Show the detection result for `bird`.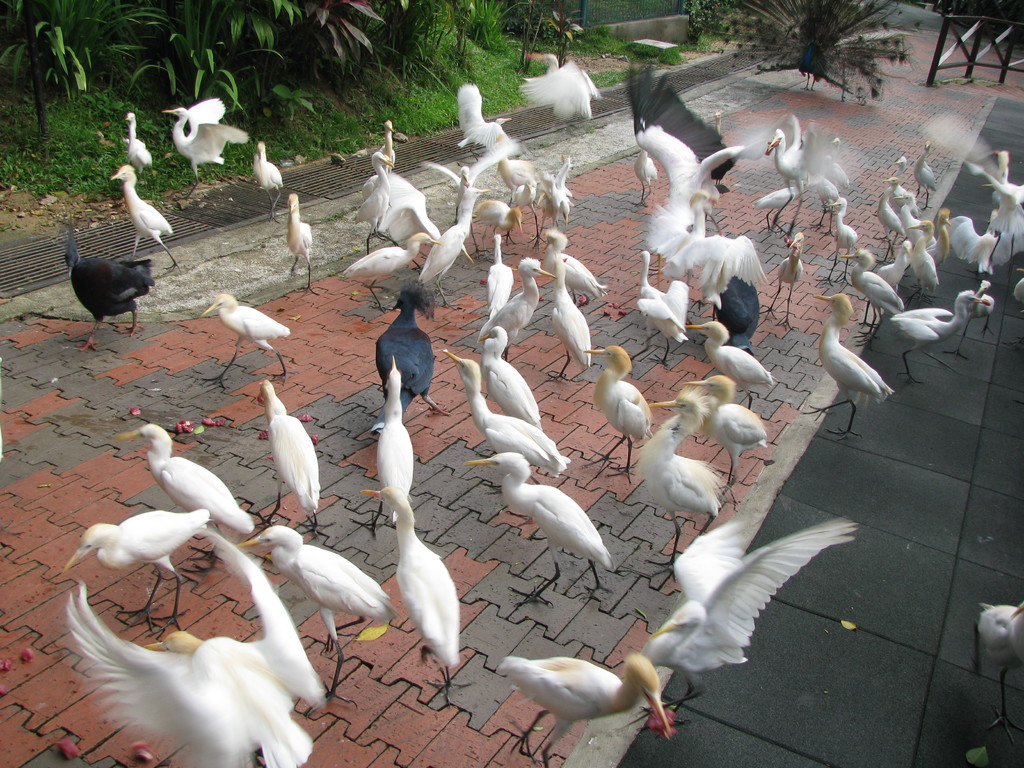
BBox(1011, 269, 1023, 323).
